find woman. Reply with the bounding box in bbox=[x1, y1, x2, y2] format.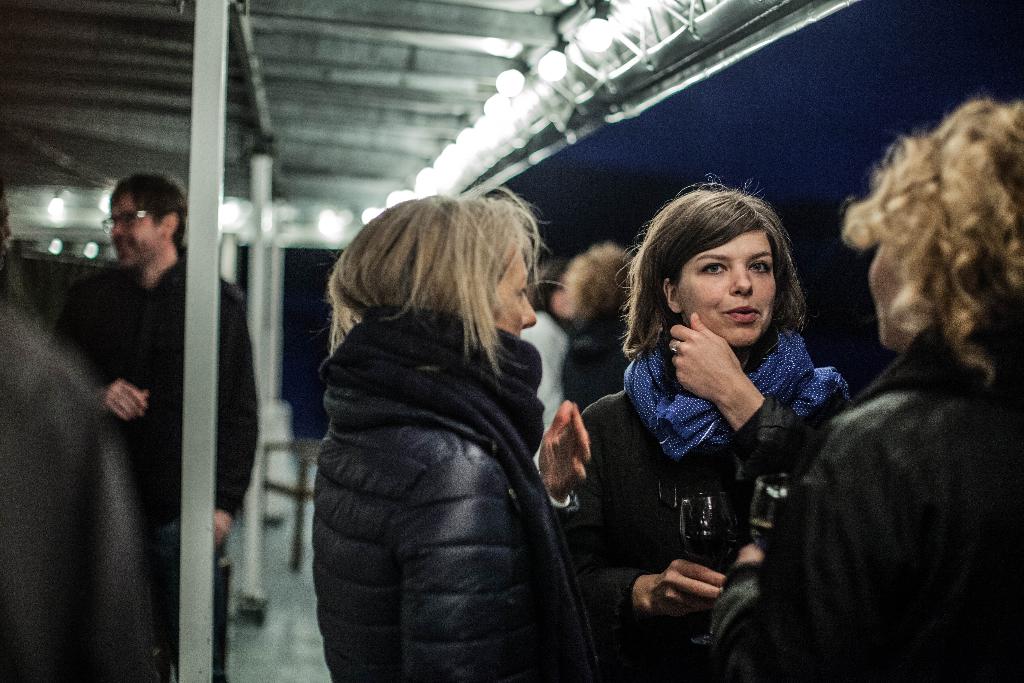
bbox=[704, 95, 1023, 682].
